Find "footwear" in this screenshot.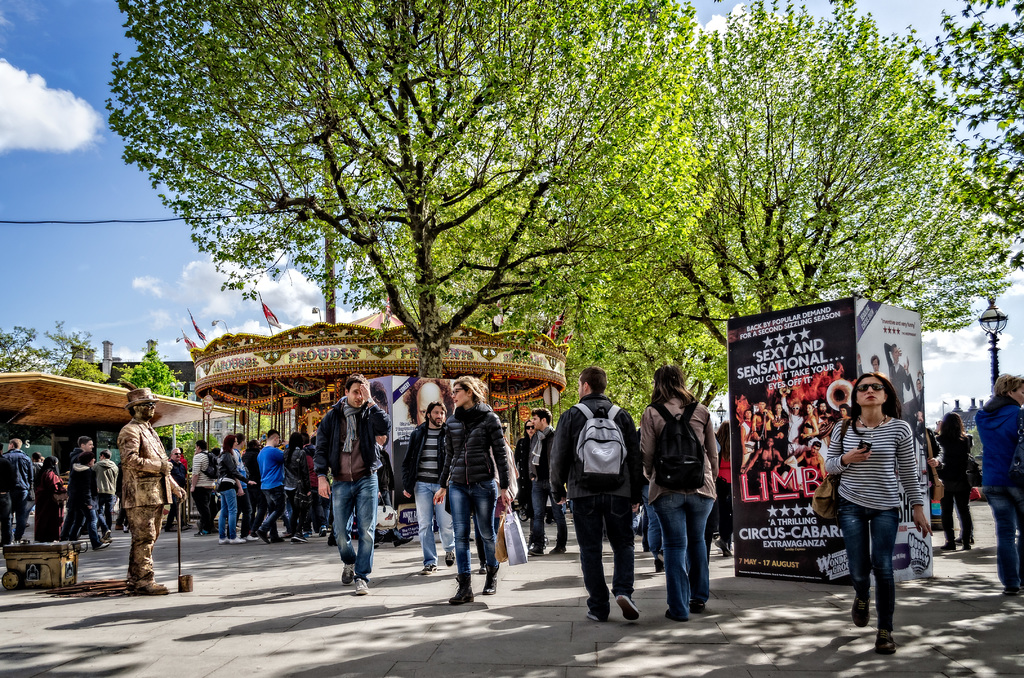
The bounding box for "footwear" is [x1=529, y1=546, x2=544, y2=555].
